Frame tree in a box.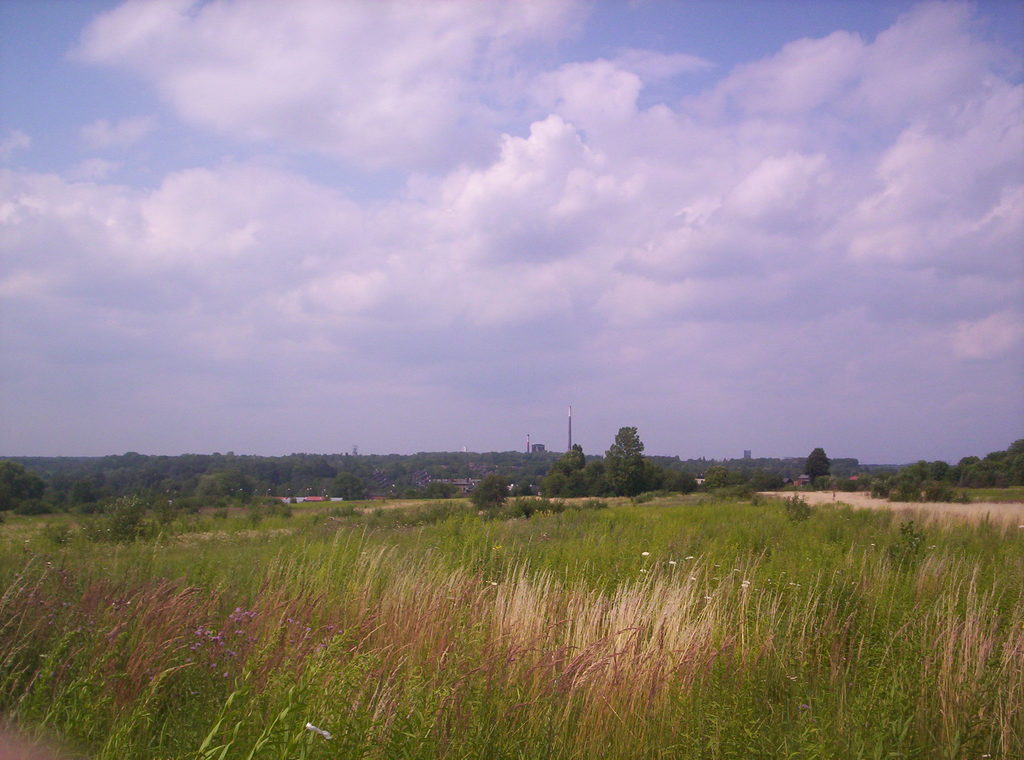
<box>806,449,827,476</box>.
